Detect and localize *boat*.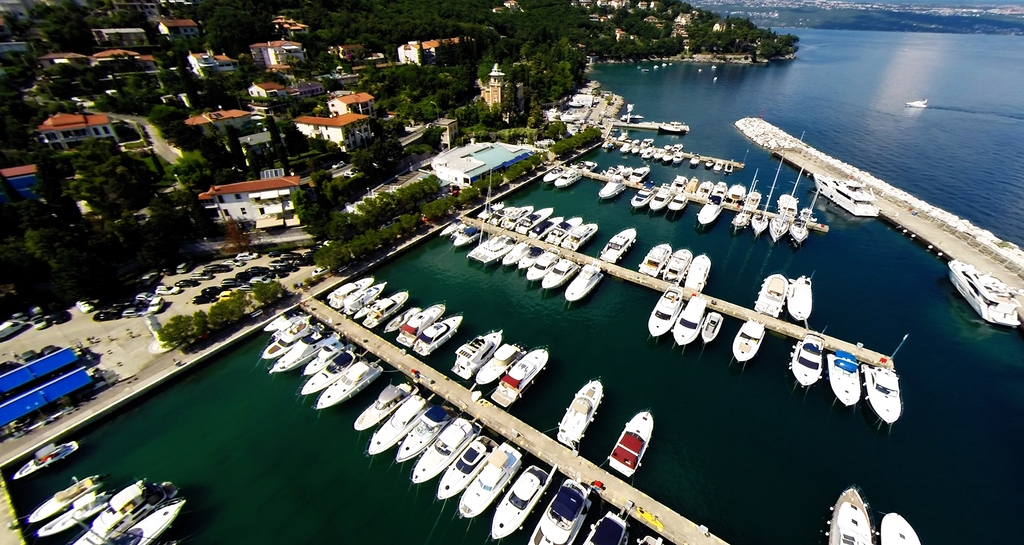
Localized at 687:156:700:167.
